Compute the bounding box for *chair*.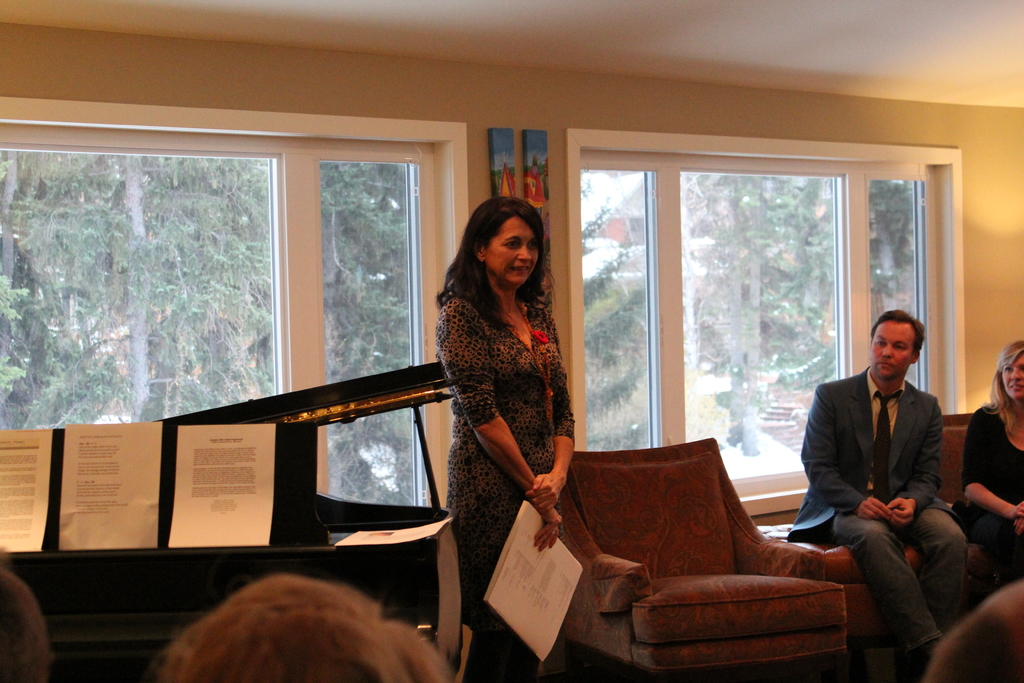
box=[533, 431, 860, 682].
